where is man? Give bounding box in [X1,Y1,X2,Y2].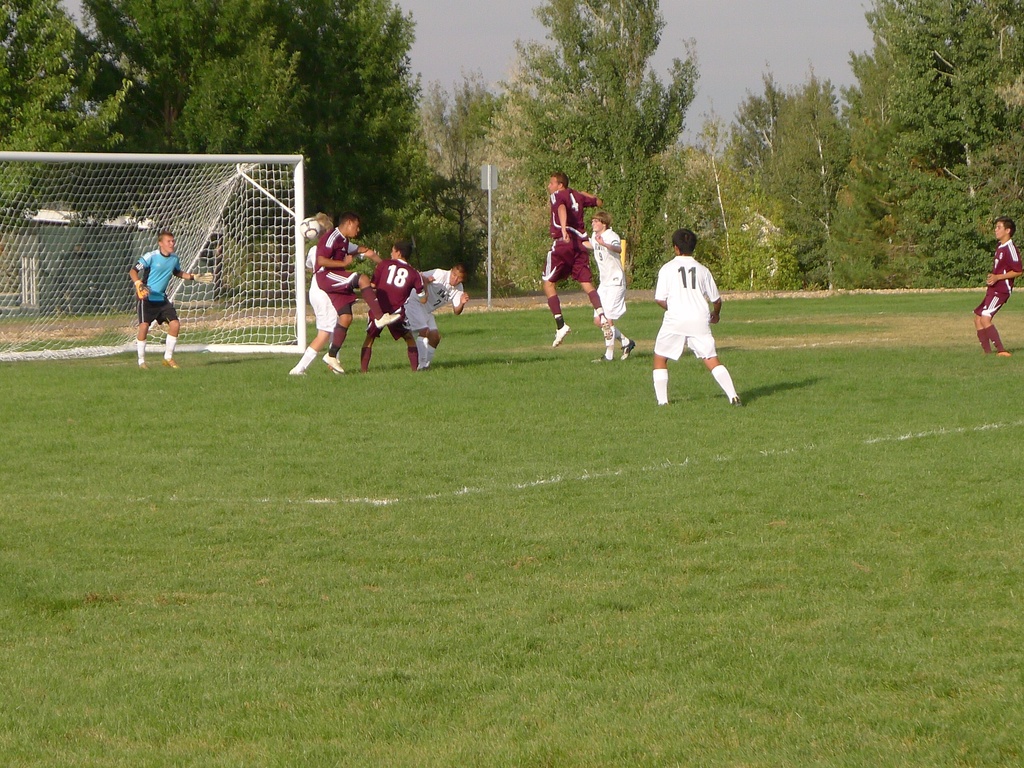
[658,227,739,419].
